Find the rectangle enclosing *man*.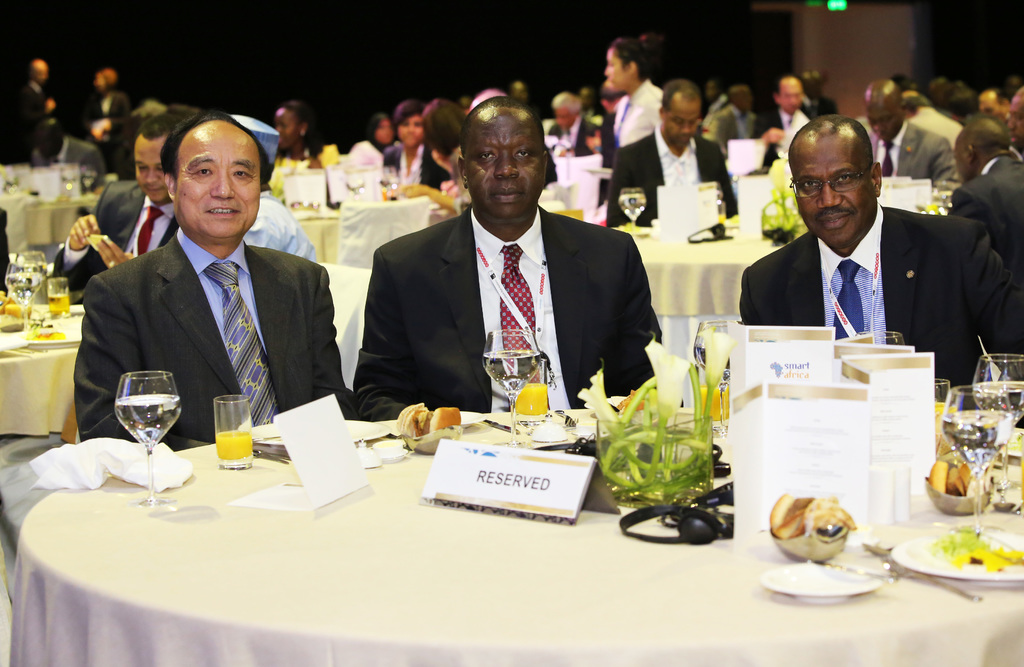
546 89 604 158.
